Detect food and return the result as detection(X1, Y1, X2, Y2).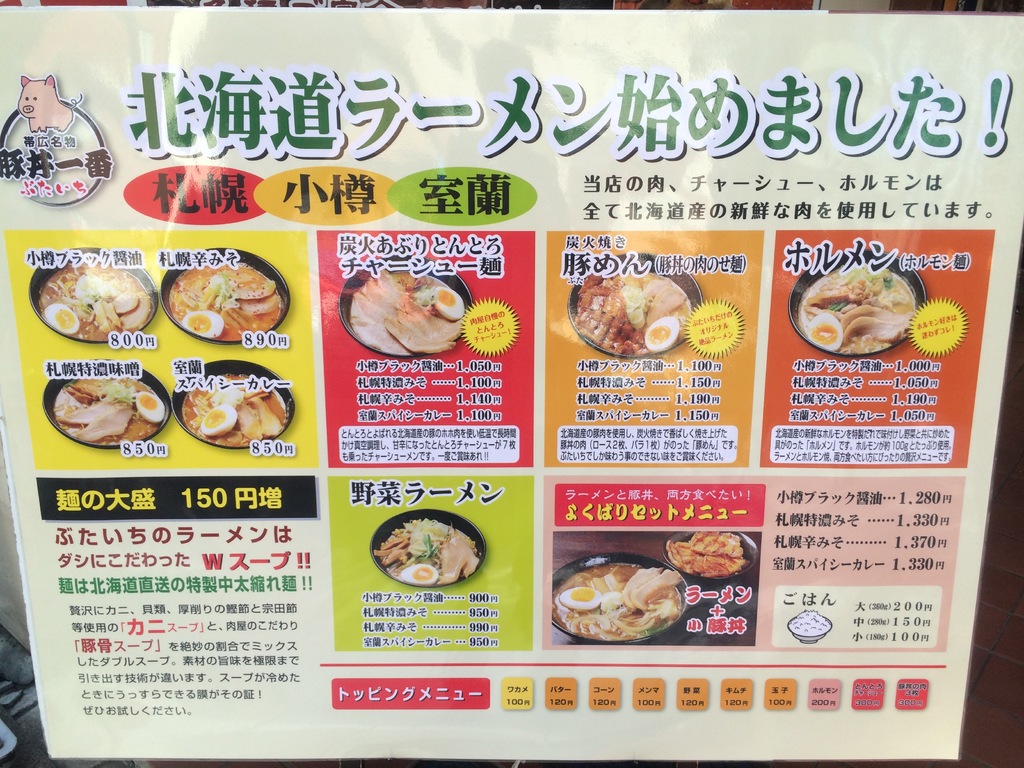
detection(181, 372, 289, 447).
